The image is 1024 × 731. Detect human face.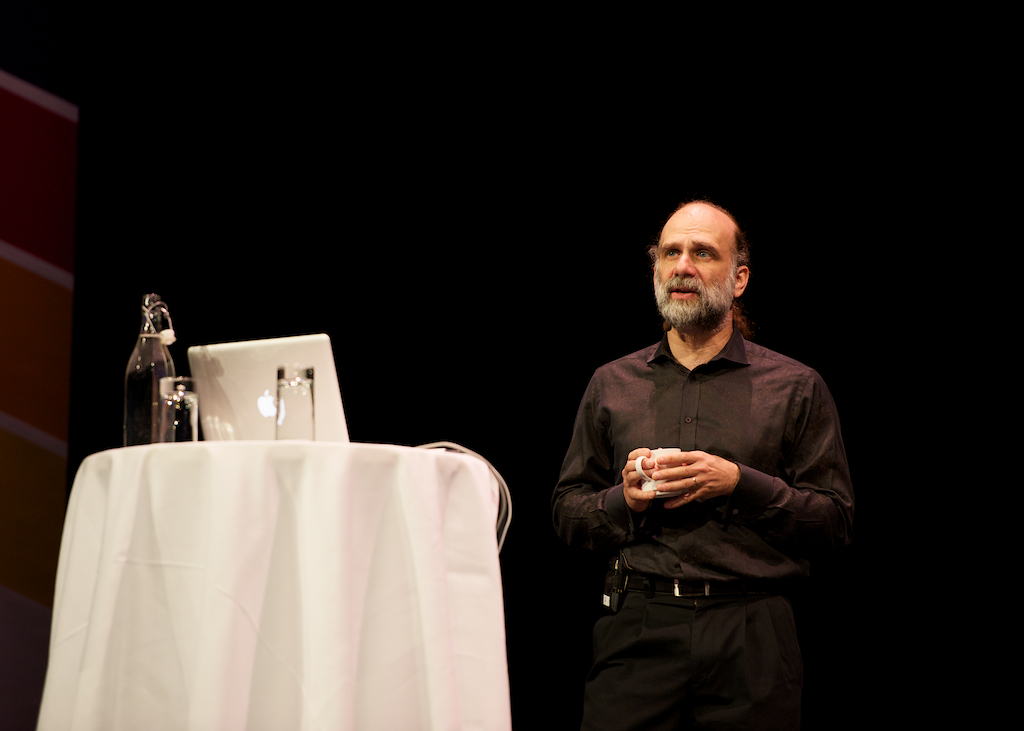
Detection: <bbox>655, 213, 738, 326</bbox>.
